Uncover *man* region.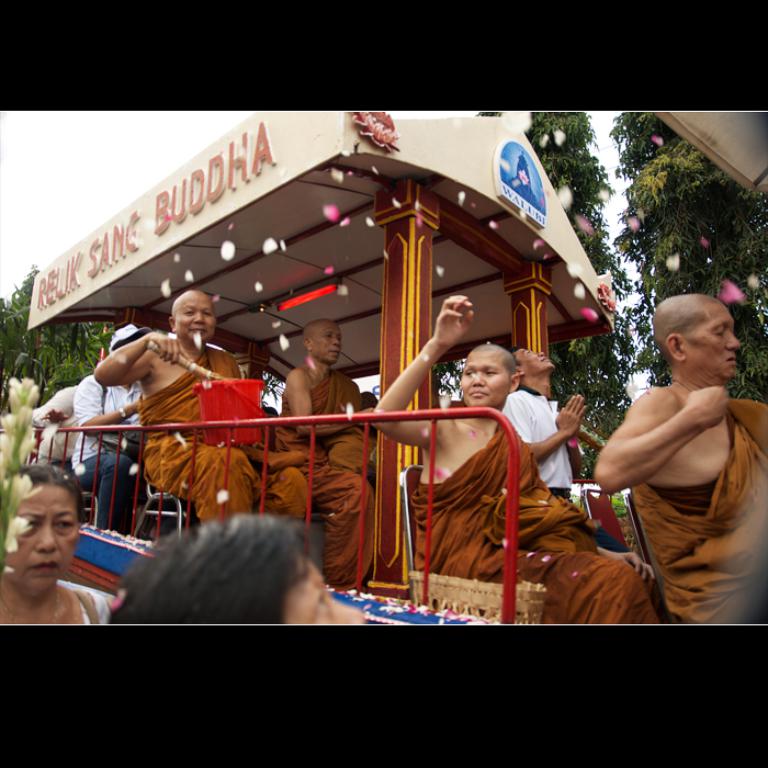
Uncovered: {"x1": 507, "y1": 320, "x2": 600, "y2": 528}.
